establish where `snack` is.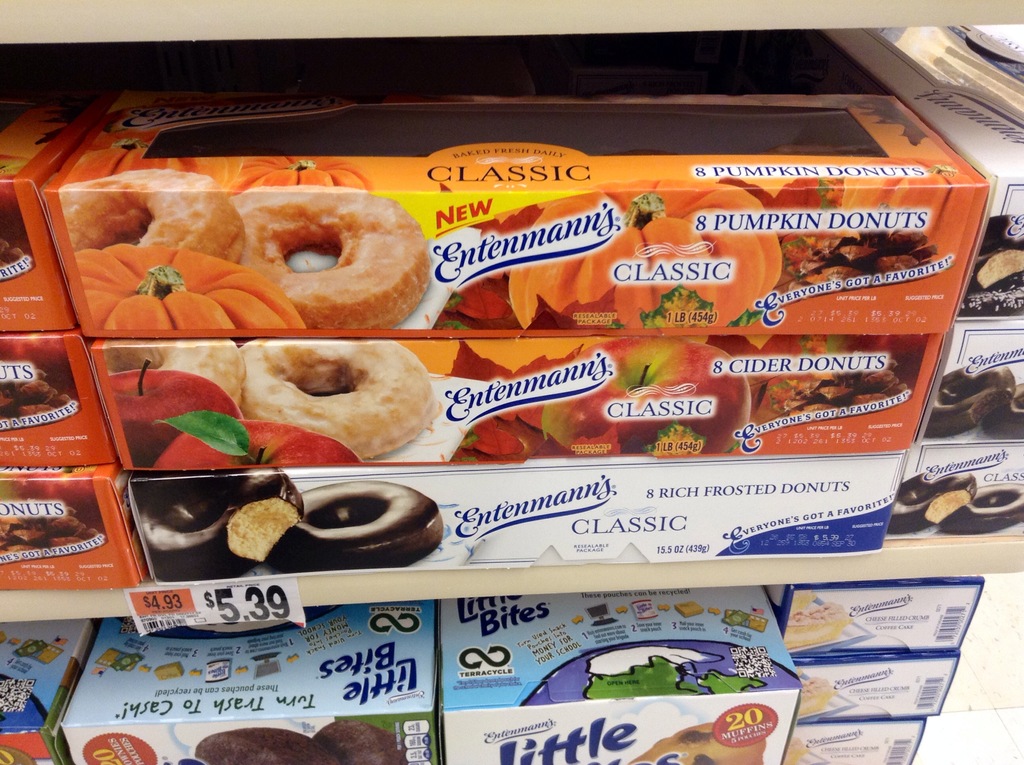
Established at bbox=(131, 468, 304, 577).
